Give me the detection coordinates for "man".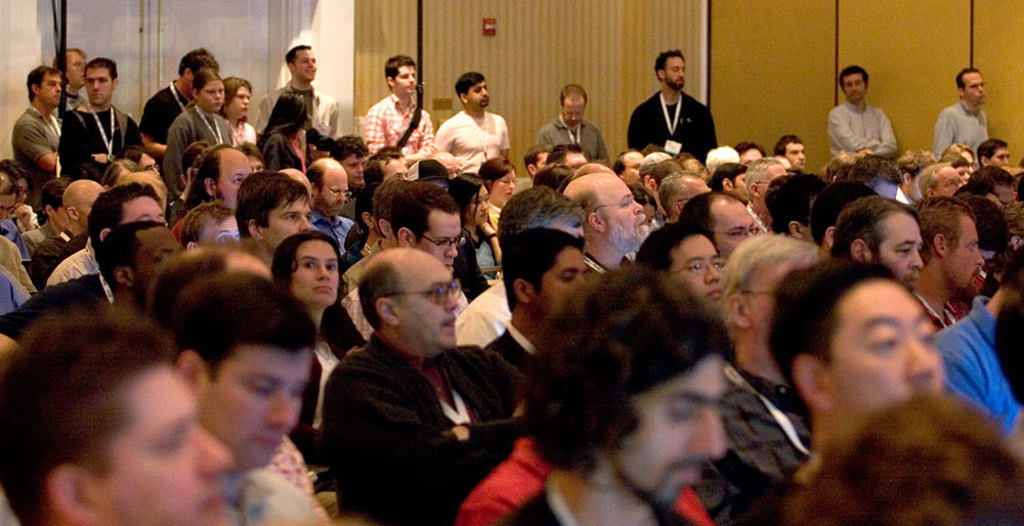
pyautogui.locateOnScreen(0, 304, 241, 525).
